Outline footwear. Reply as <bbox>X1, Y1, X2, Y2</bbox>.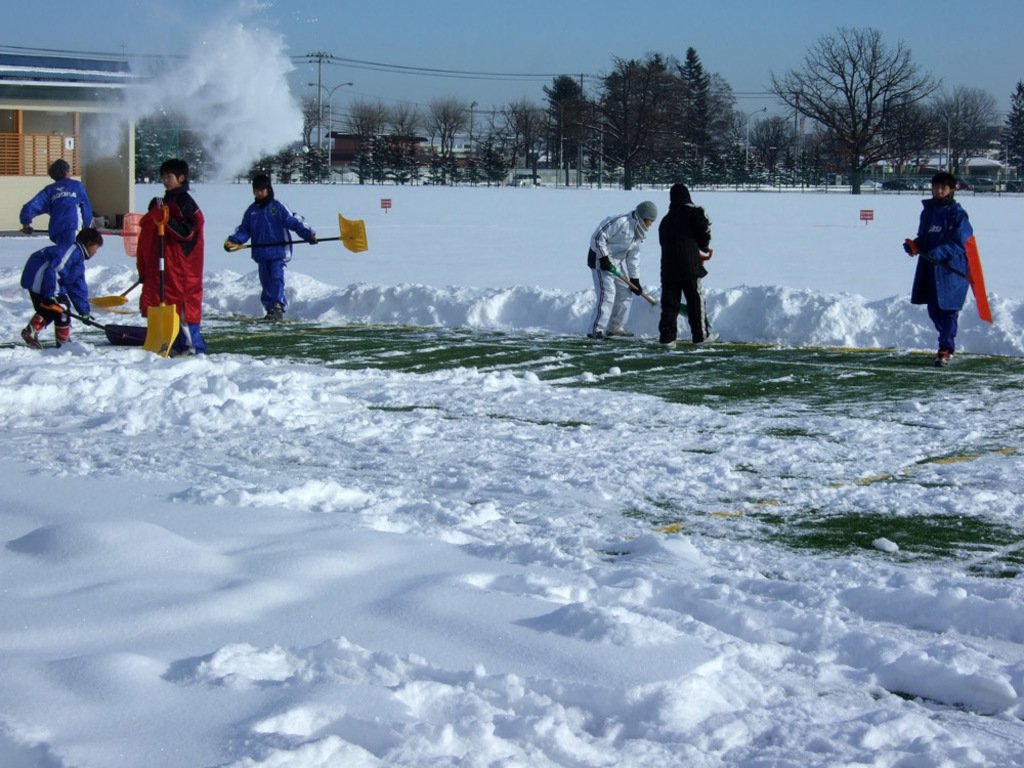
<bbox>19, 318, 43, 348</bbox>.
